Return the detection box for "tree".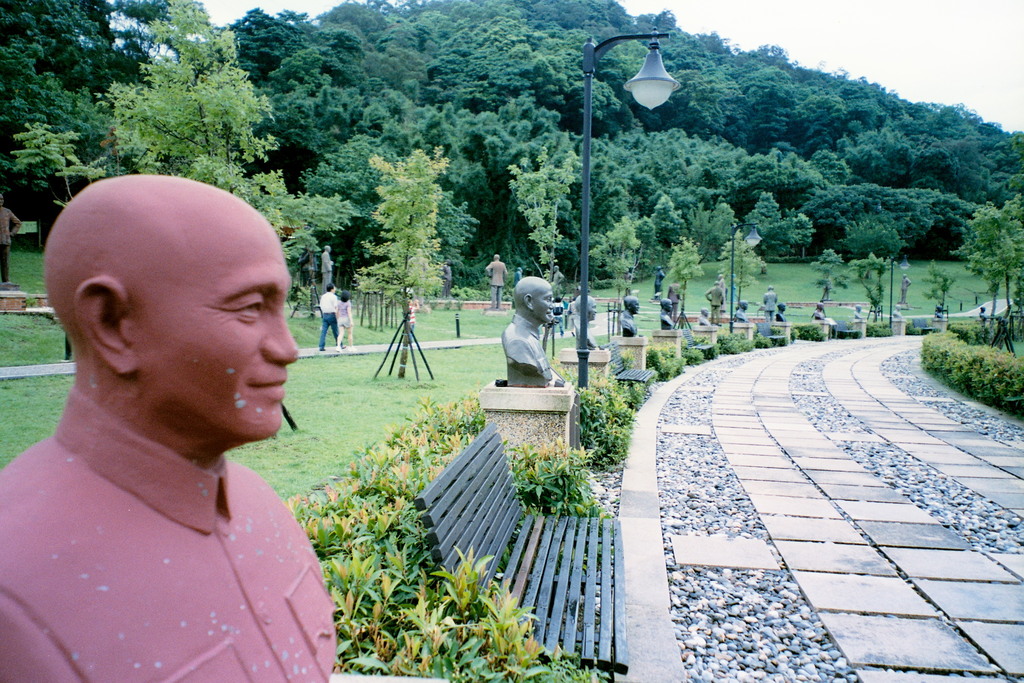
[149,2,349,247].
